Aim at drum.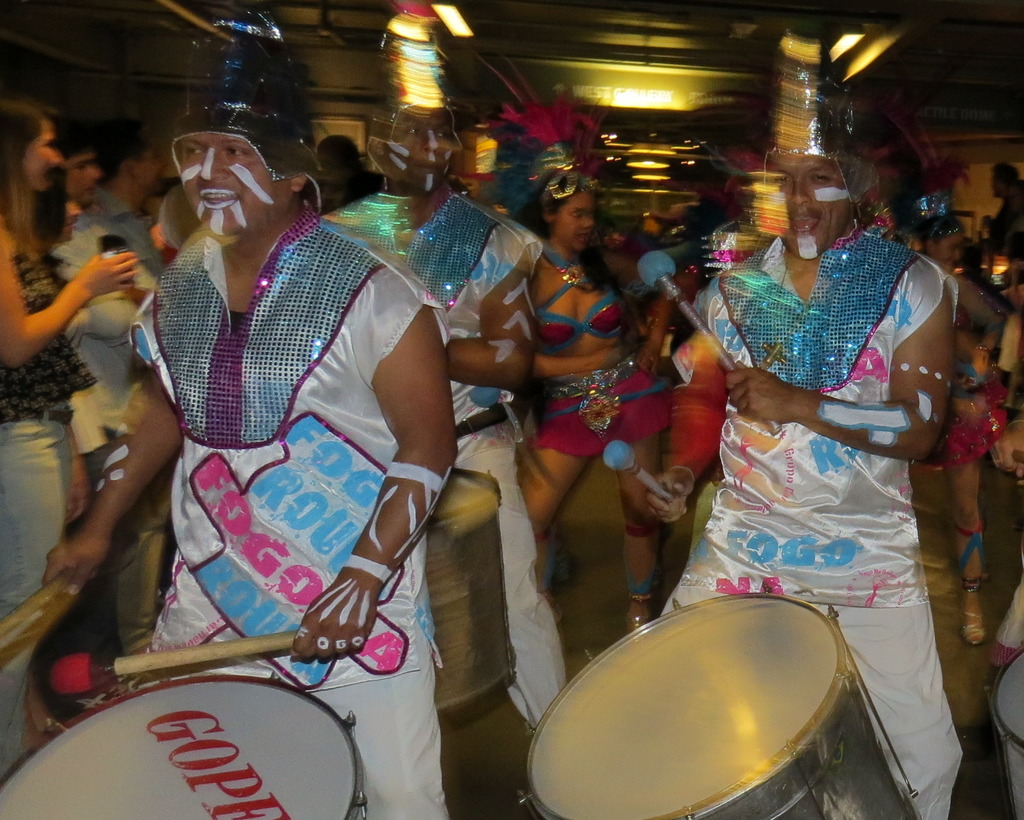
Aimed at x1=986 y1=646 x2=1023 y2=819.
